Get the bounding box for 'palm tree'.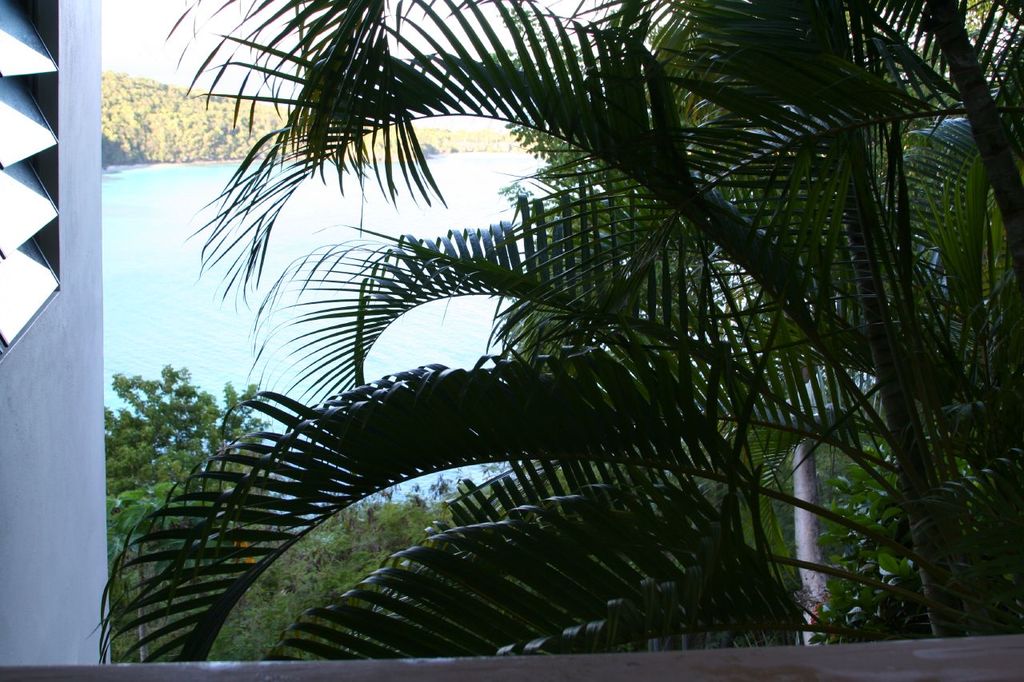
{"x1": 103, "y1": 1, "x2": 1018, "y2": 660}.
